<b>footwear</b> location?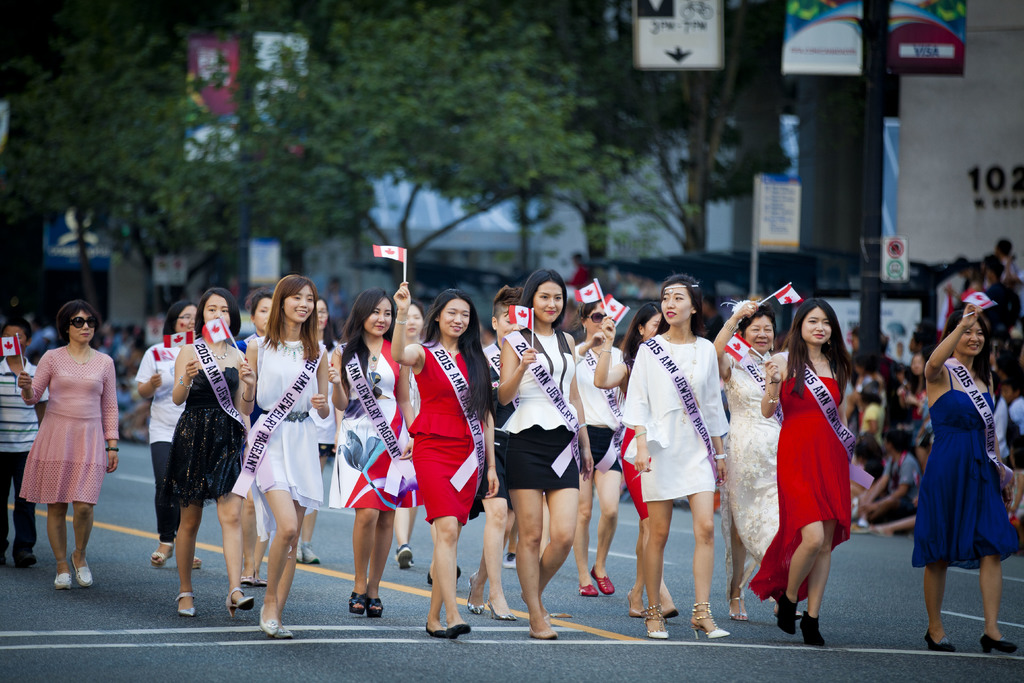
left=154, top=539, right=175, bottom=562
